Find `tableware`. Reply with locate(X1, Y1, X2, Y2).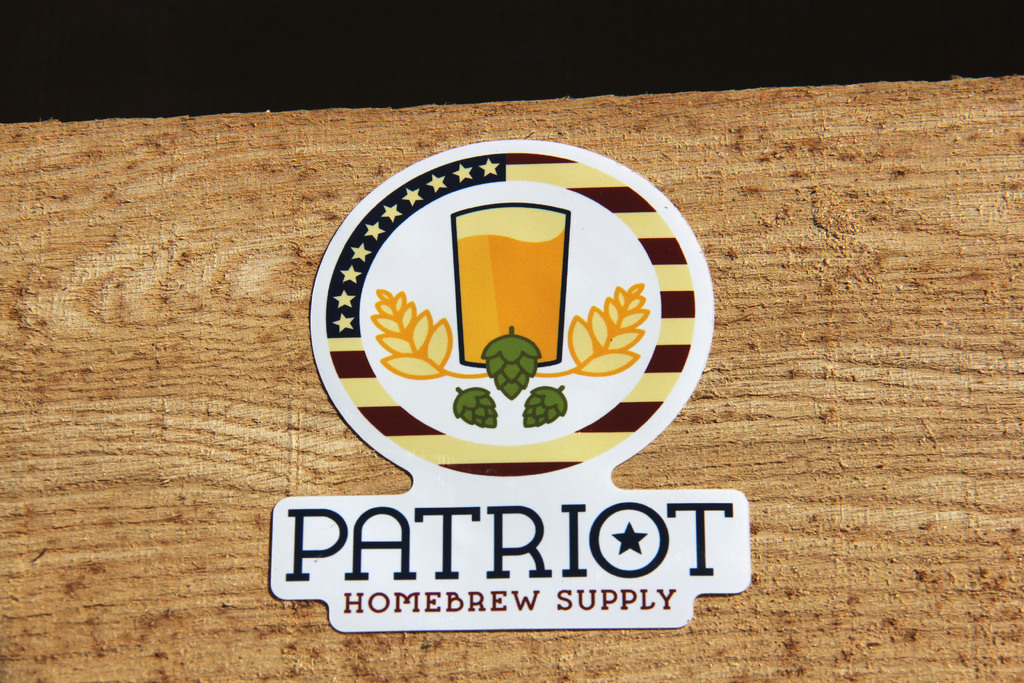
locate(451, 204, 570, 365).
